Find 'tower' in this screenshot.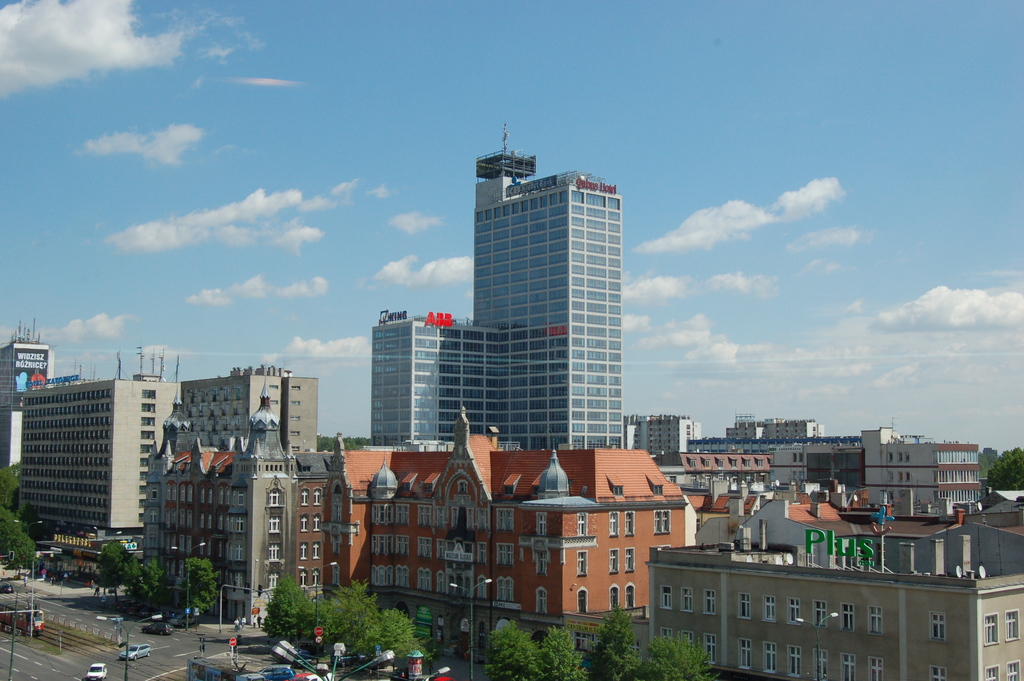
The bounding box for 'tower' is {"x1": 0, "y1": 313, "x2": 60, "y2": 513}.
